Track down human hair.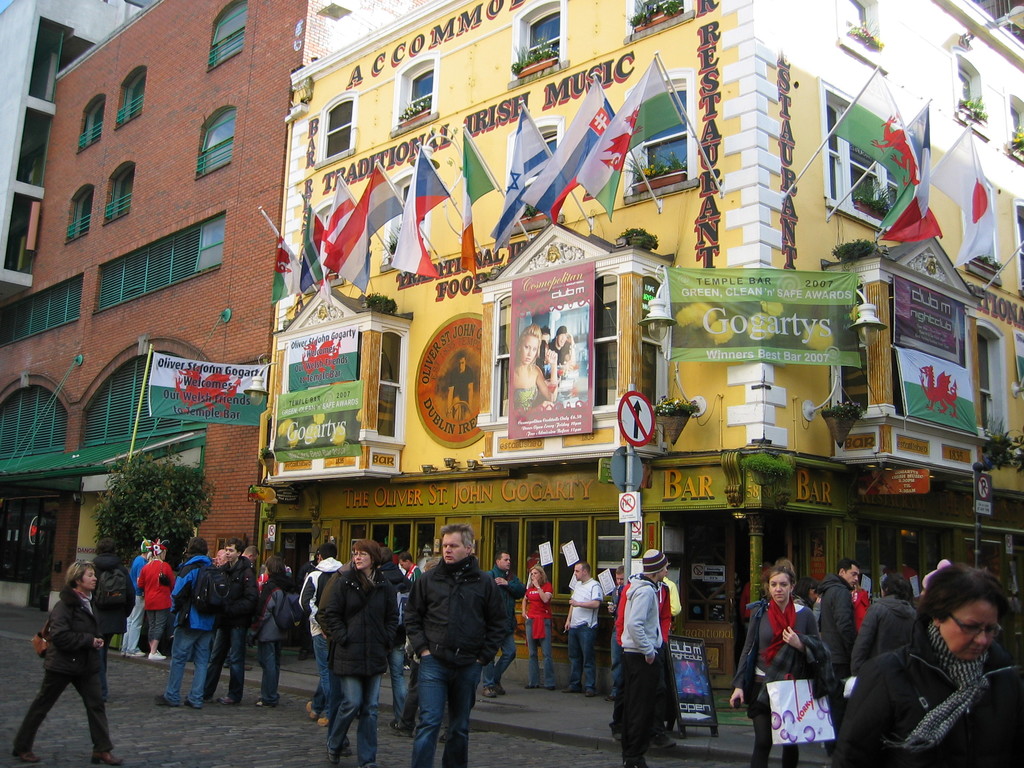
Tracked to [x1=493, y1=549, x2=509, y2=564].
